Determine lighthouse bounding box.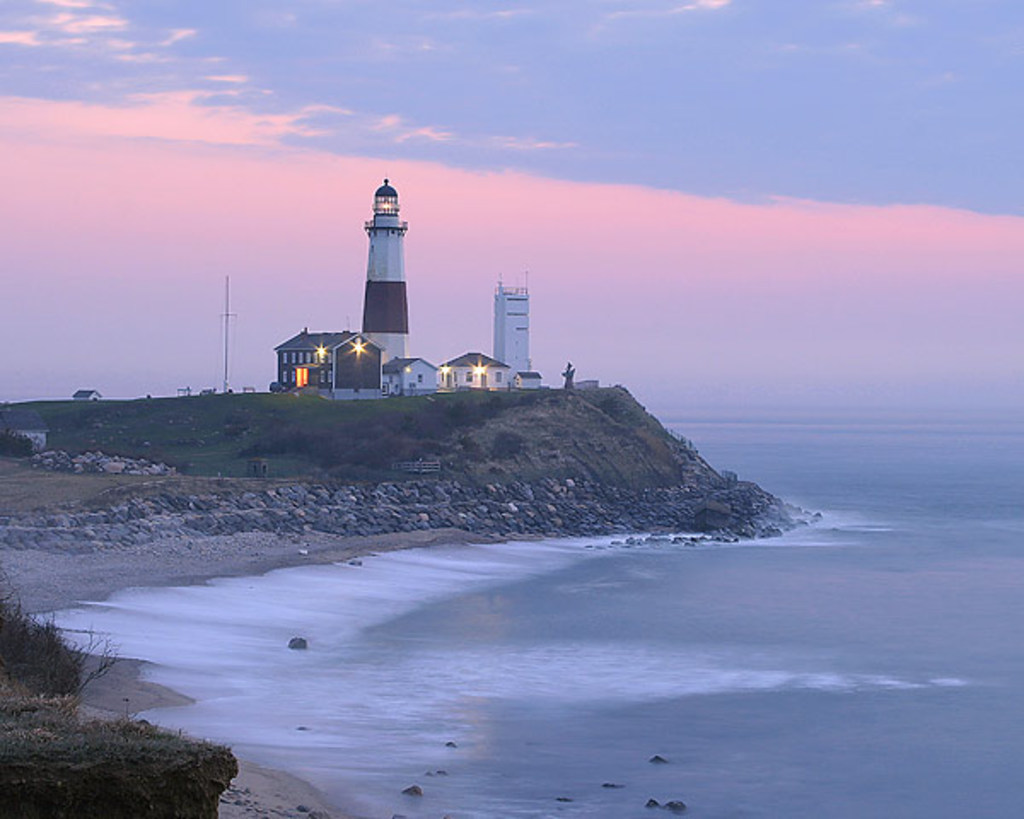
Determined: (331,152,416,355).
